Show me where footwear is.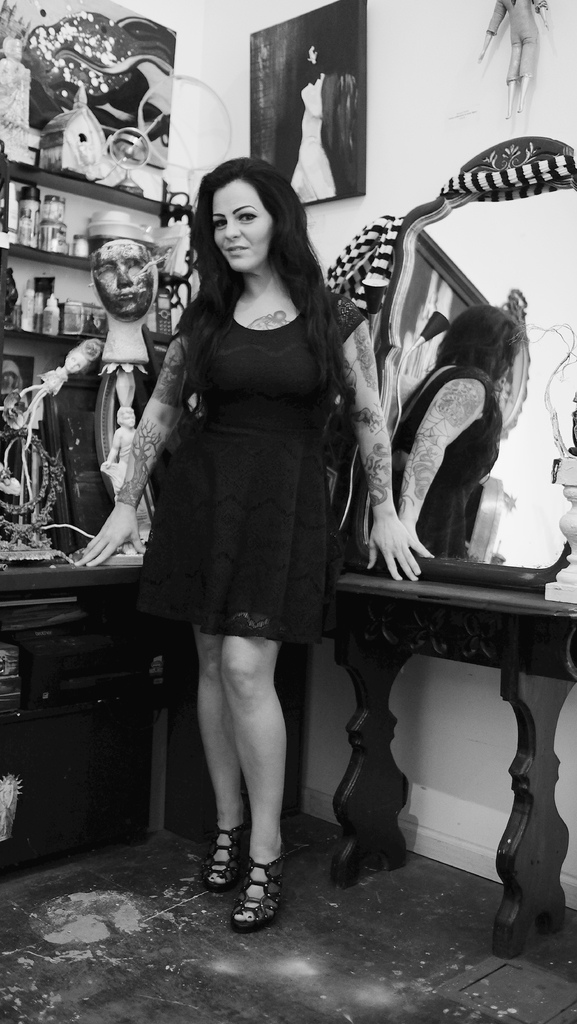
footwear is at {"x1": 233, "y1": 855, "x2": 293, "y2": 934}.
